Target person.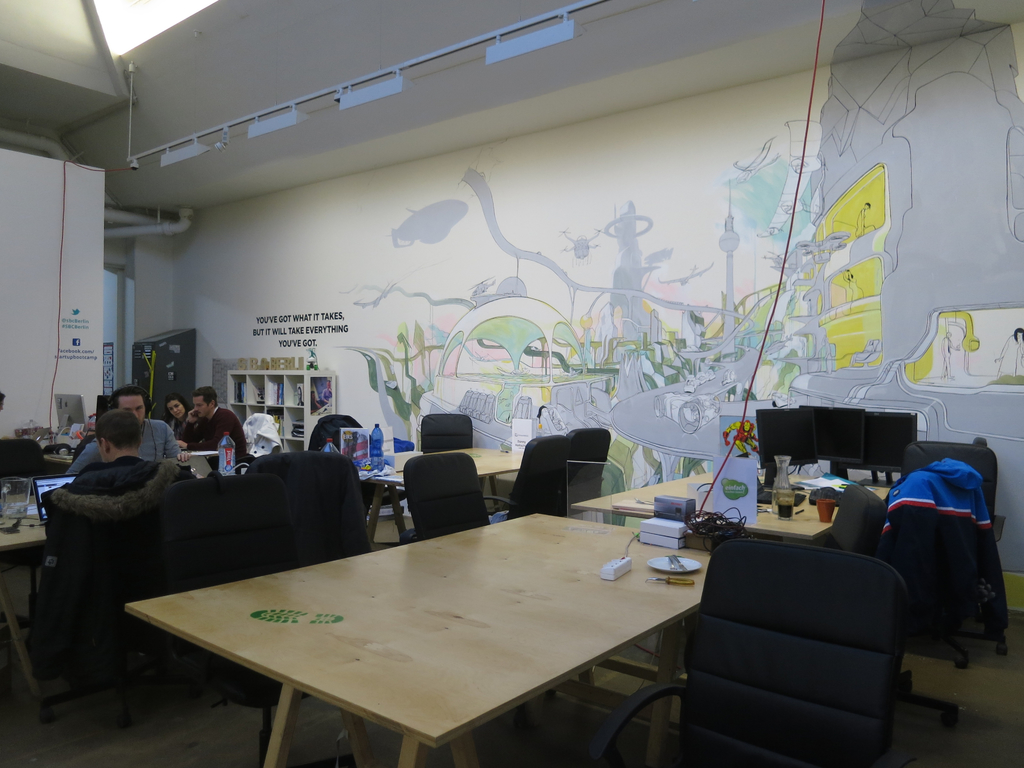
Target region: (x1=162, y1=392, x2=193, y2=452).
